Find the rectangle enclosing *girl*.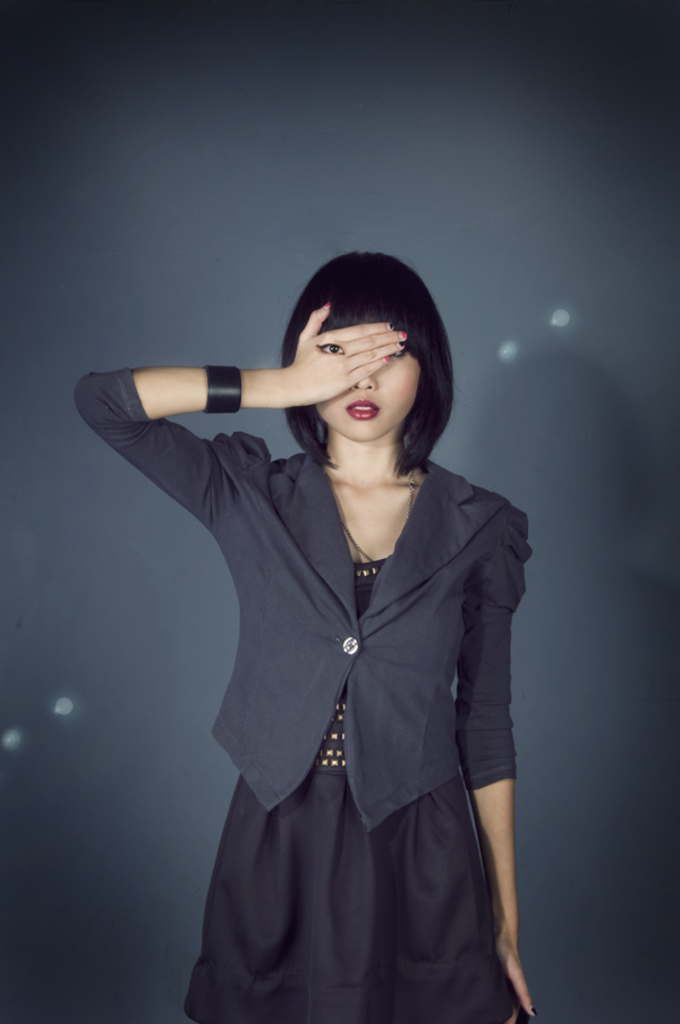
74, 252, 534, 1023.
